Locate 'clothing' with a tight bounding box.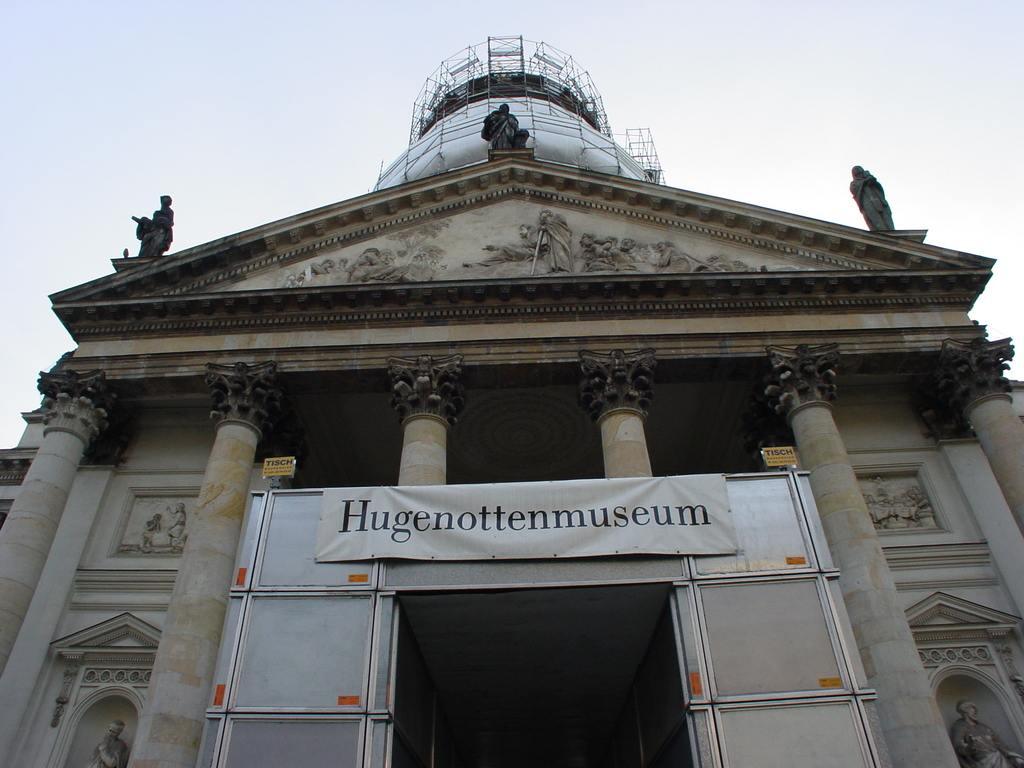
region(659, 244, 689, 274).
